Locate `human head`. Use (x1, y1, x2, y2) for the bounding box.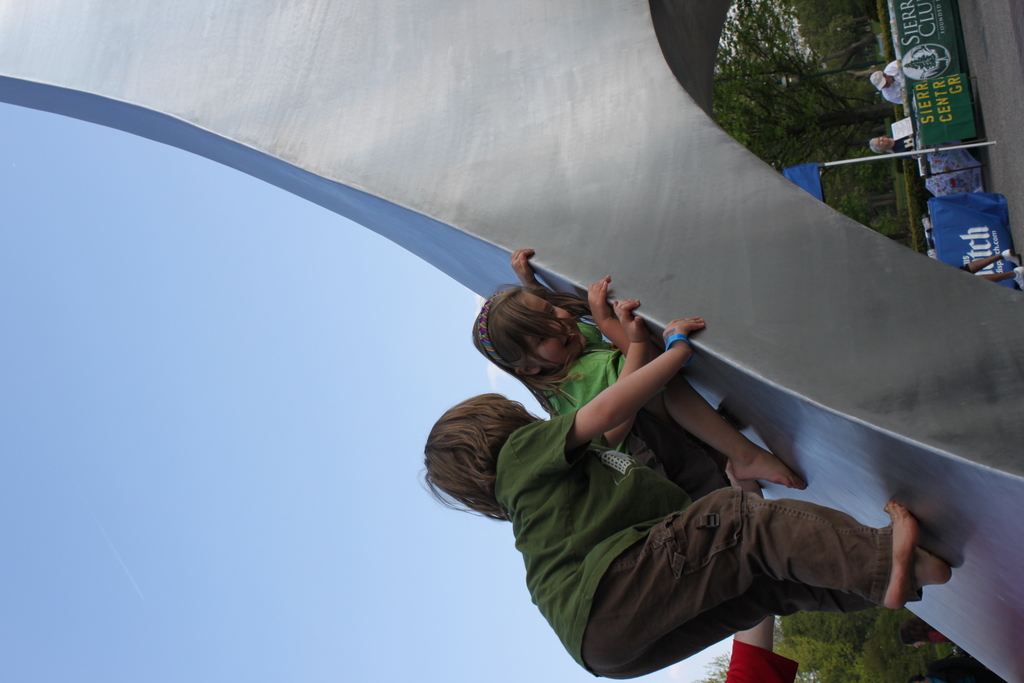
(870, 131, 893, 153).
